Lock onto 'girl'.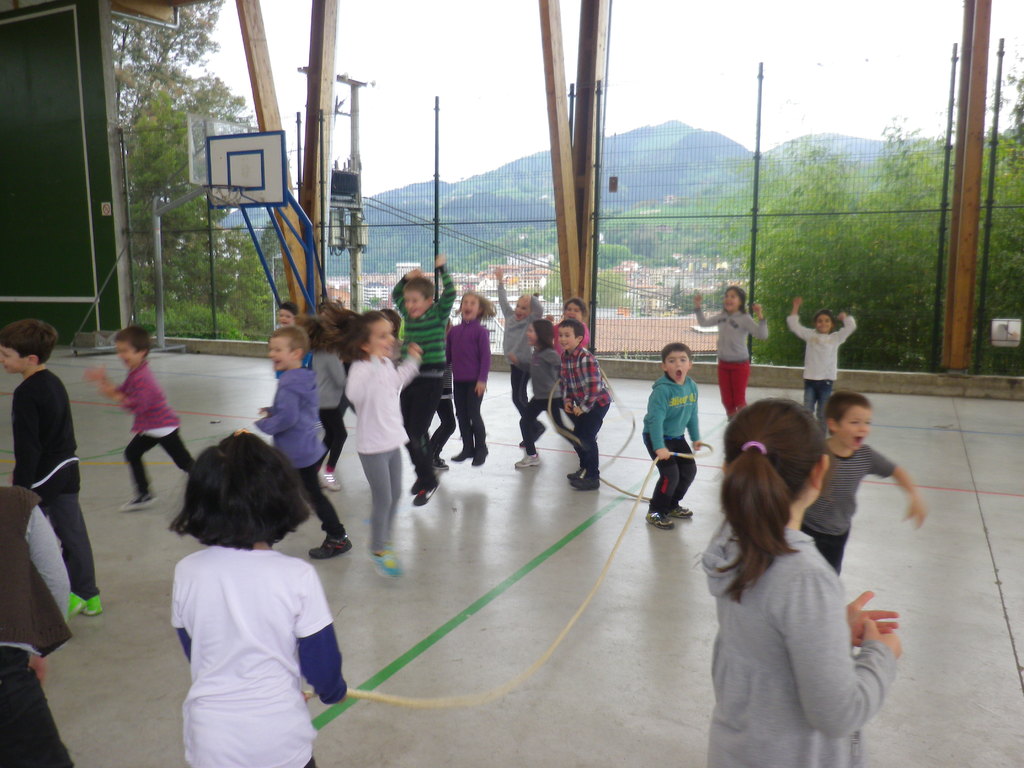
Locked: crop(692, 287, 769, 425).
